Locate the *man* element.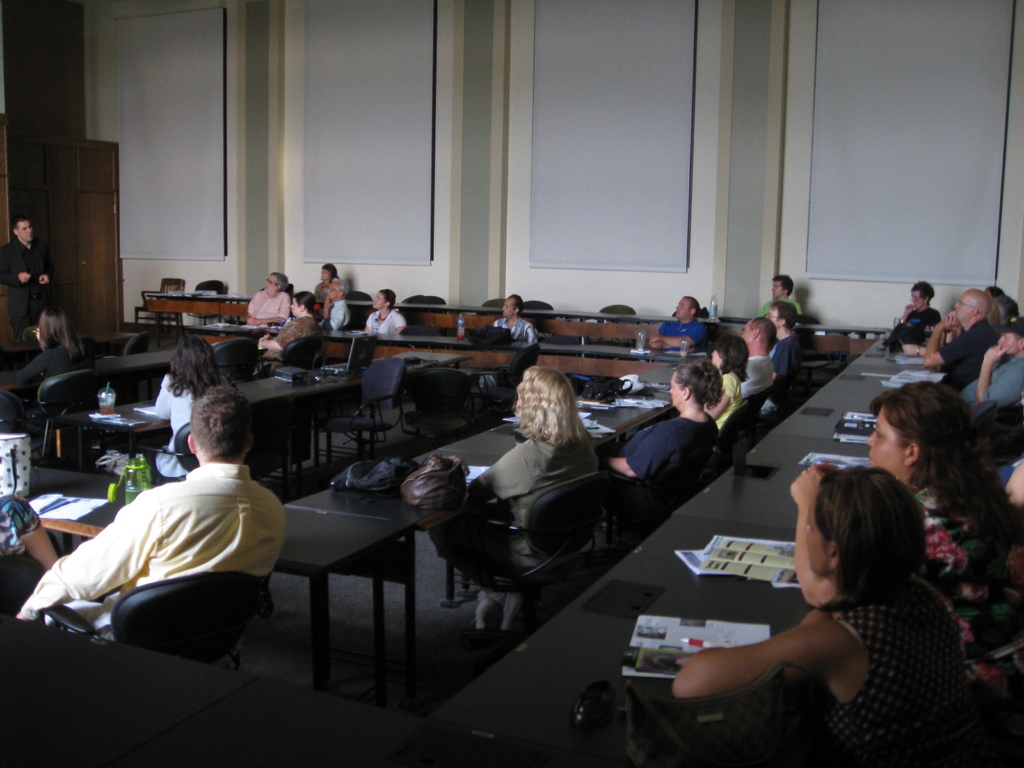
Element bbox: region(323, 278, 348, 329).
